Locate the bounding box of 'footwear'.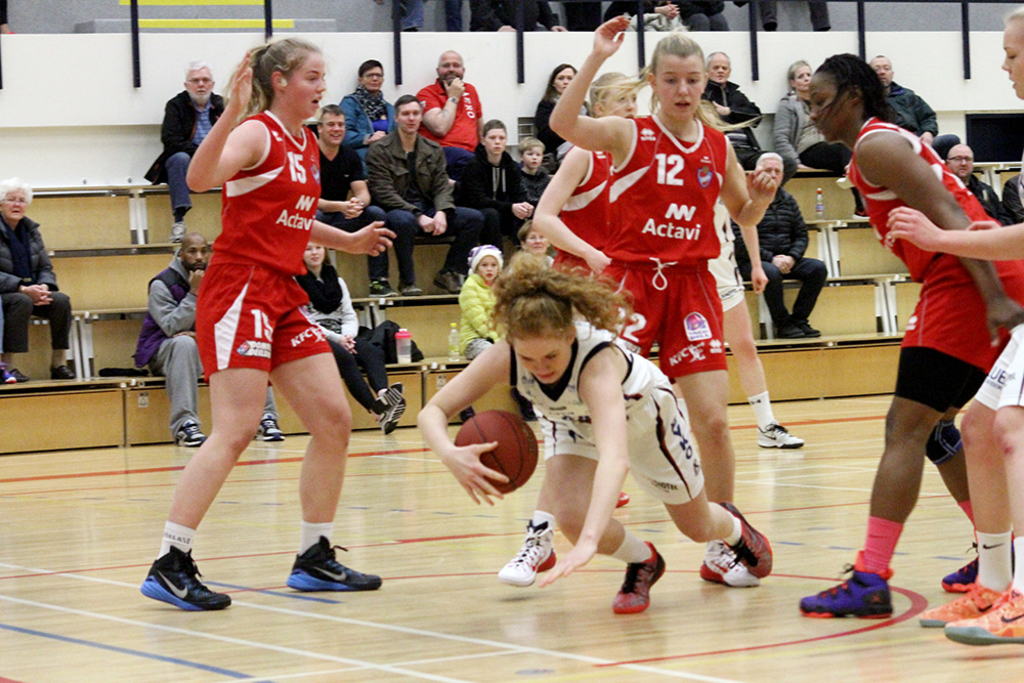
Bounding box: left=617, top=490, right=631, bottom=507.
